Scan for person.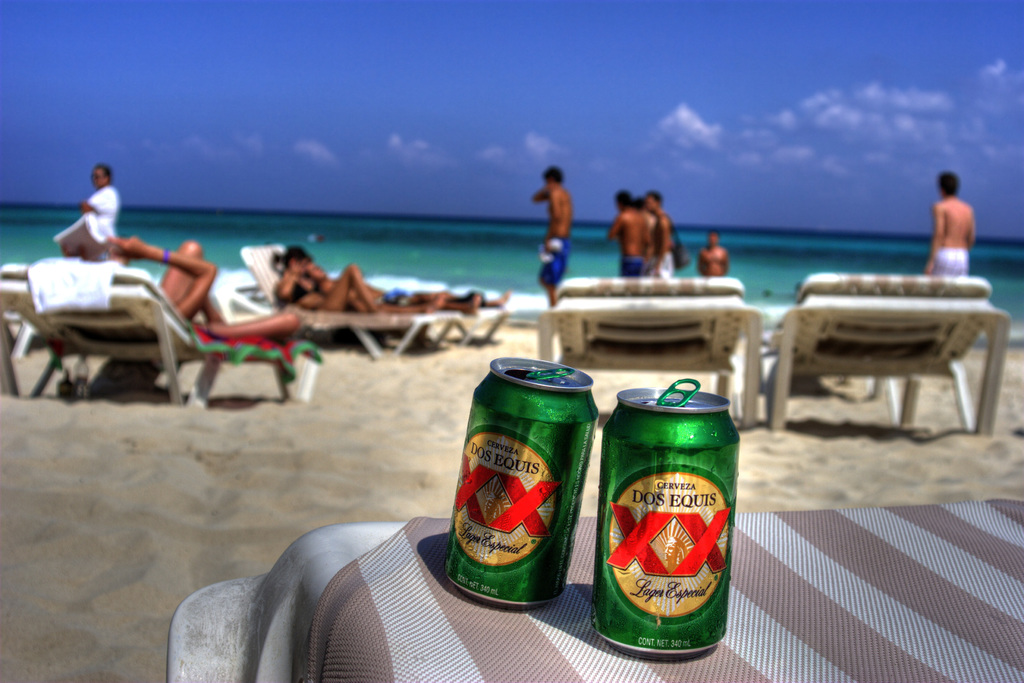
Scan result: locate(273, 243, 446, 312).
